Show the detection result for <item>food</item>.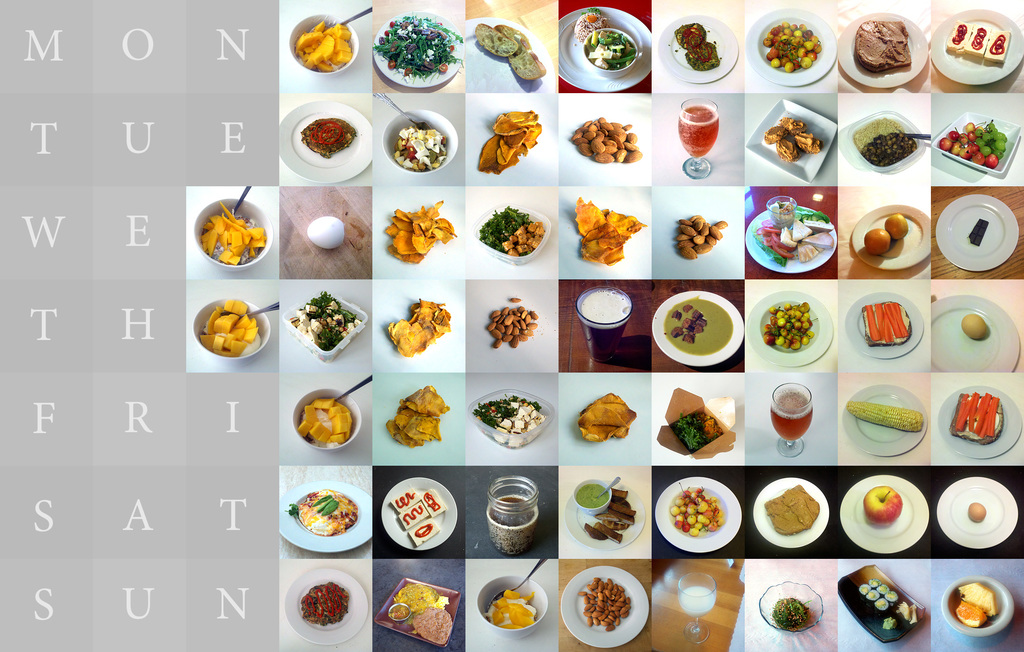
region(968, 216, 989, 247).
